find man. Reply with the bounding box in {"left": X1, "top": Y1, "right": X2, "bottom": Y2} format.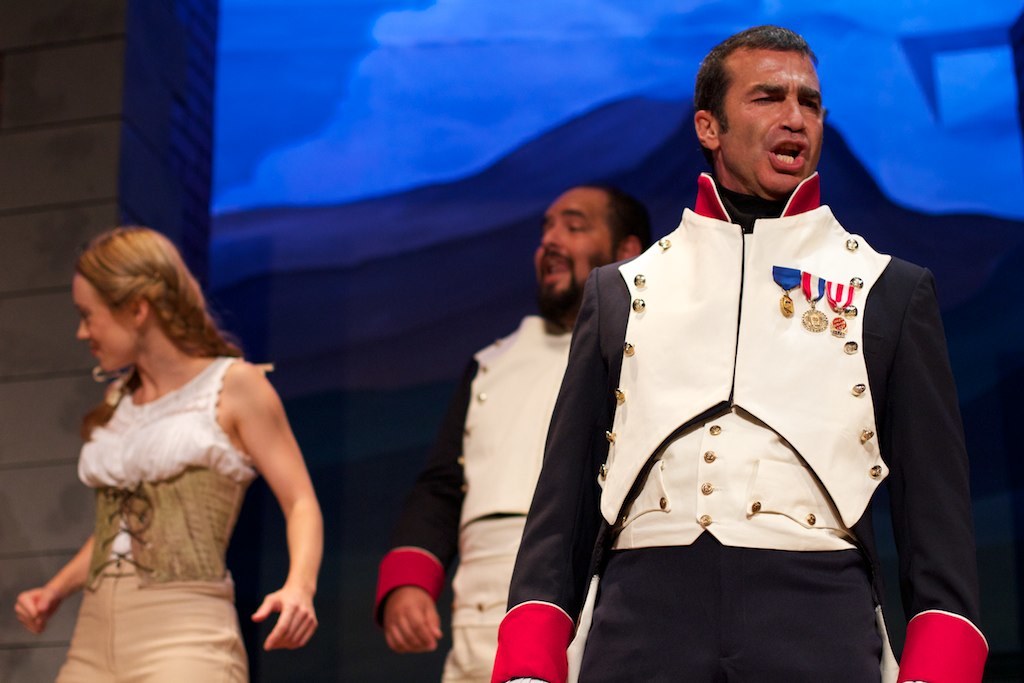
{"left": 377, "top": 168, "right": 595, "bottom": 682}.
